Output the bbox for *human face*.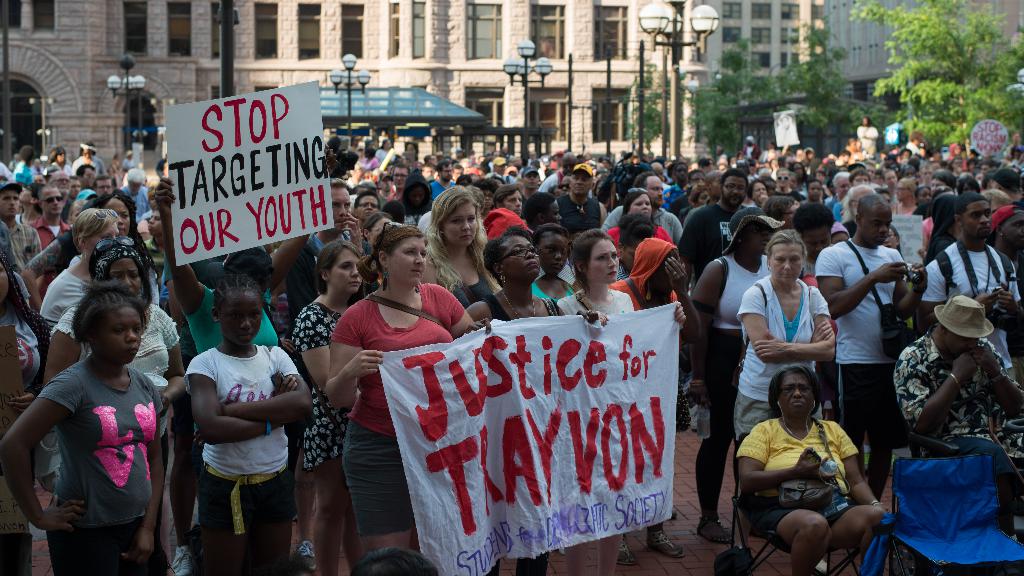
box=[1003, 209, 1023, 248].
